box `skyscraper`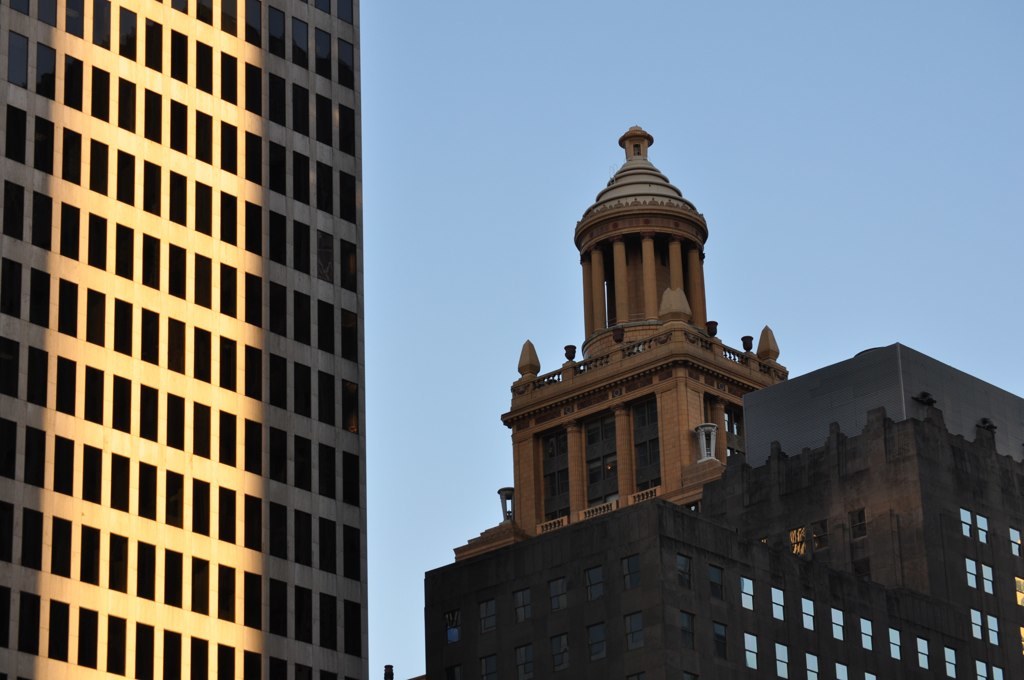
BBox(0, 0, 373, 679)
